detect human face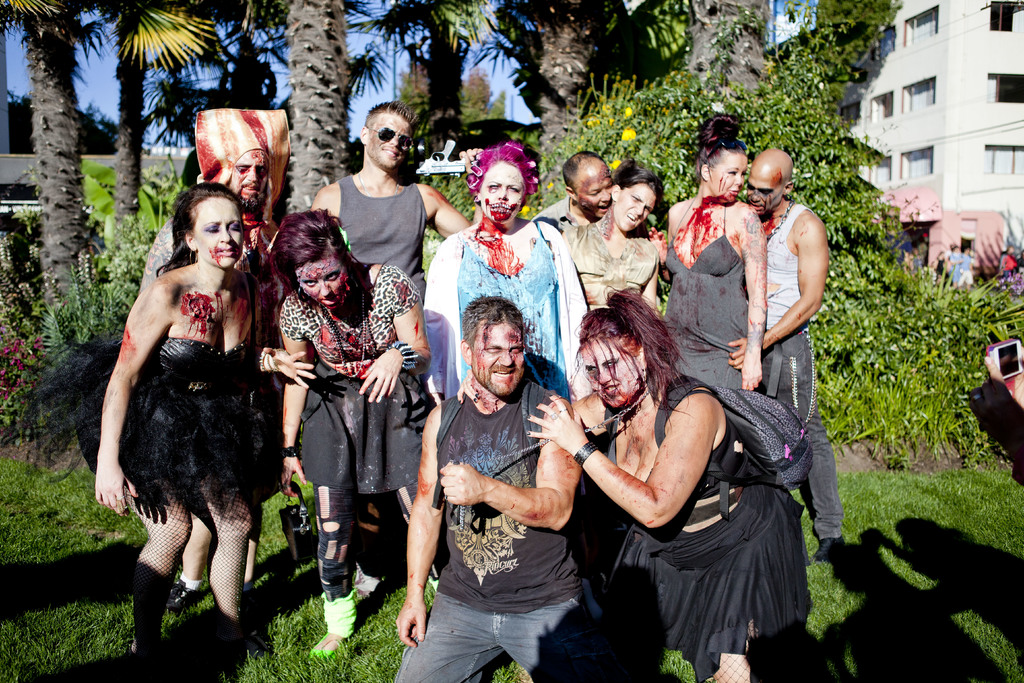
bbox=[230, 150, 269, 205]
